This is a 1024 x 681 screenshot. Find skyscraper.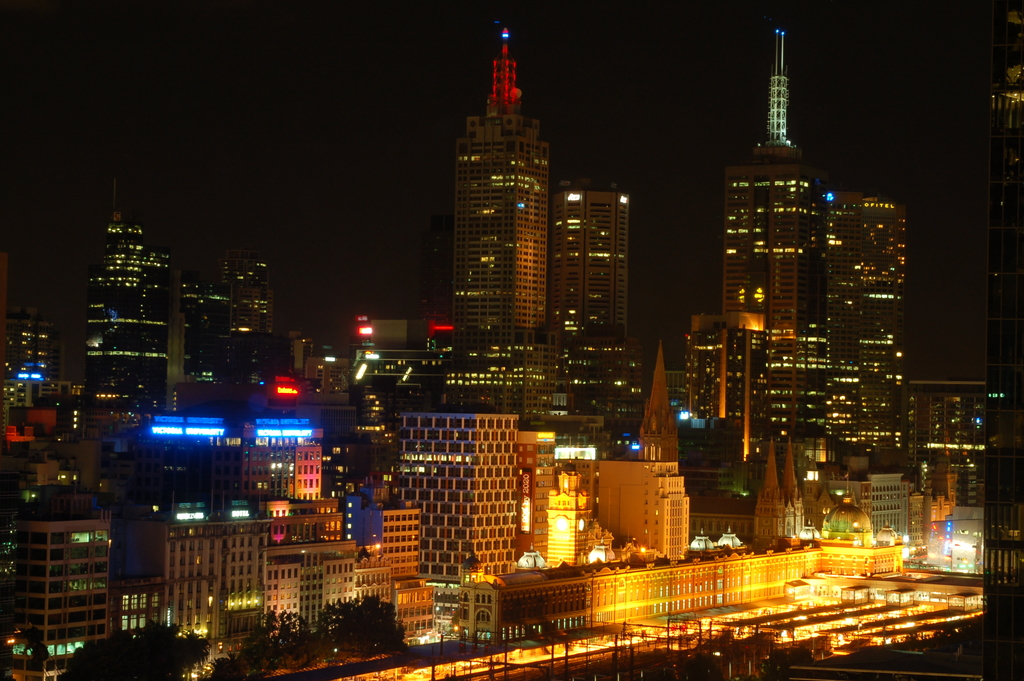
Bounding box: <bbox>90, 188, 162, 427</bbox>.
